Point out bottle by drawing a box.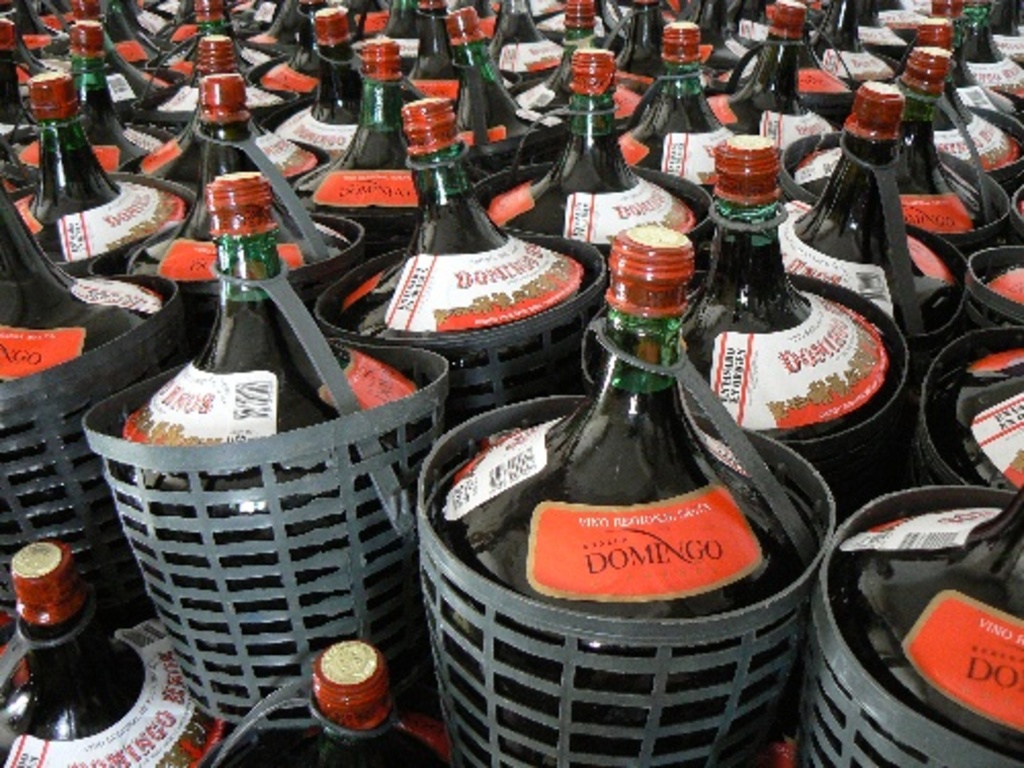
select_region(674, 133, 901, 449).
